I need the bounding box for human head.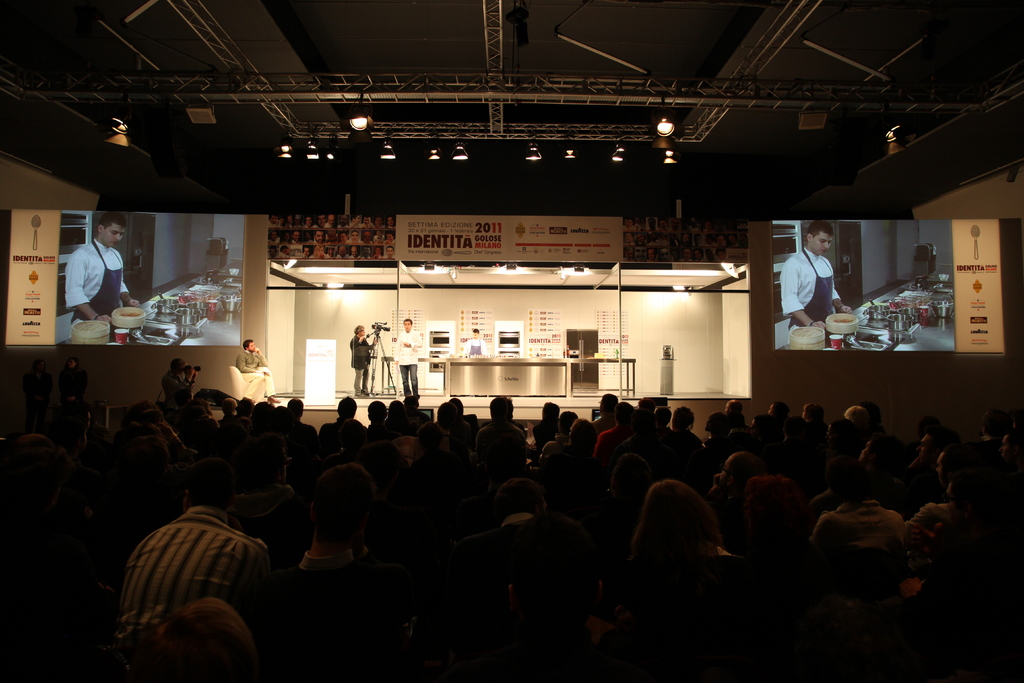
Here it is: [671, 404, 695, 429].
